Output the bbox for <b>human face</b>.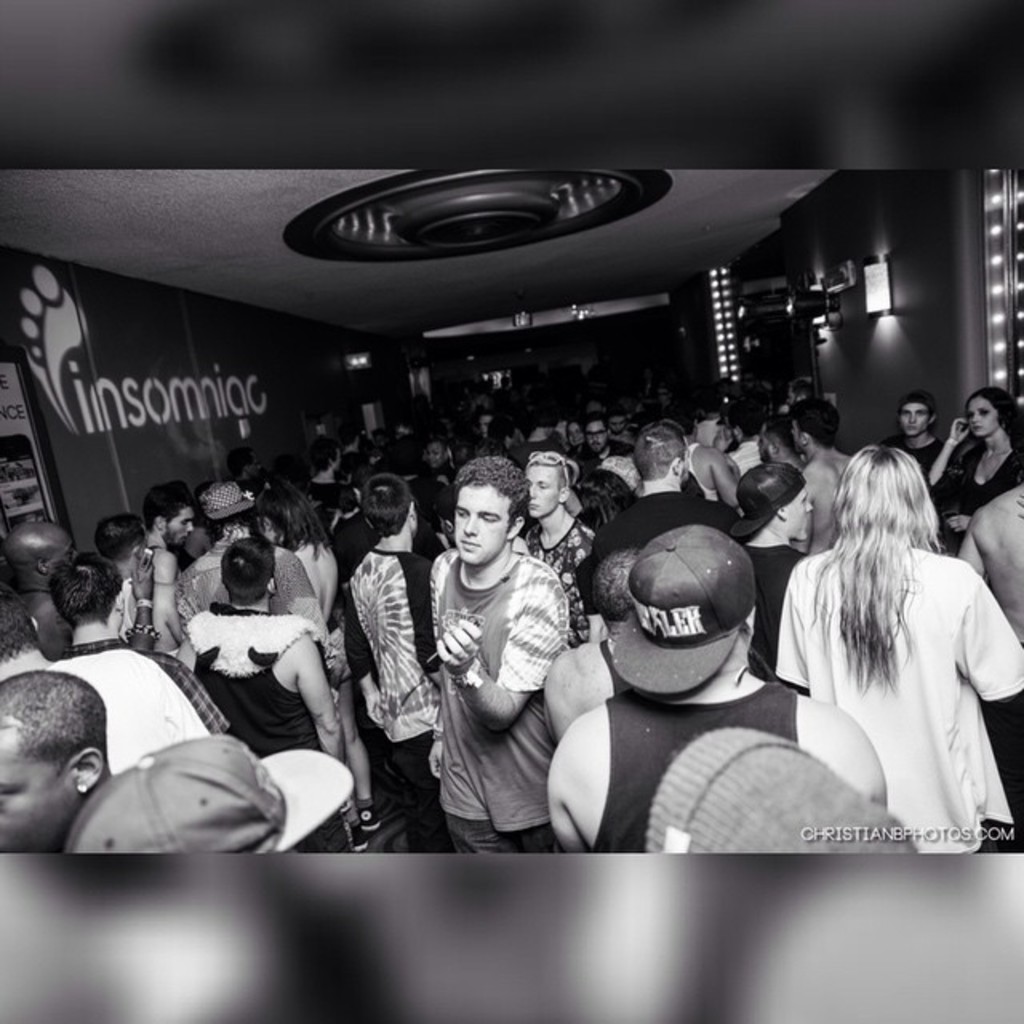
box=[451, 480, 507, 563].
